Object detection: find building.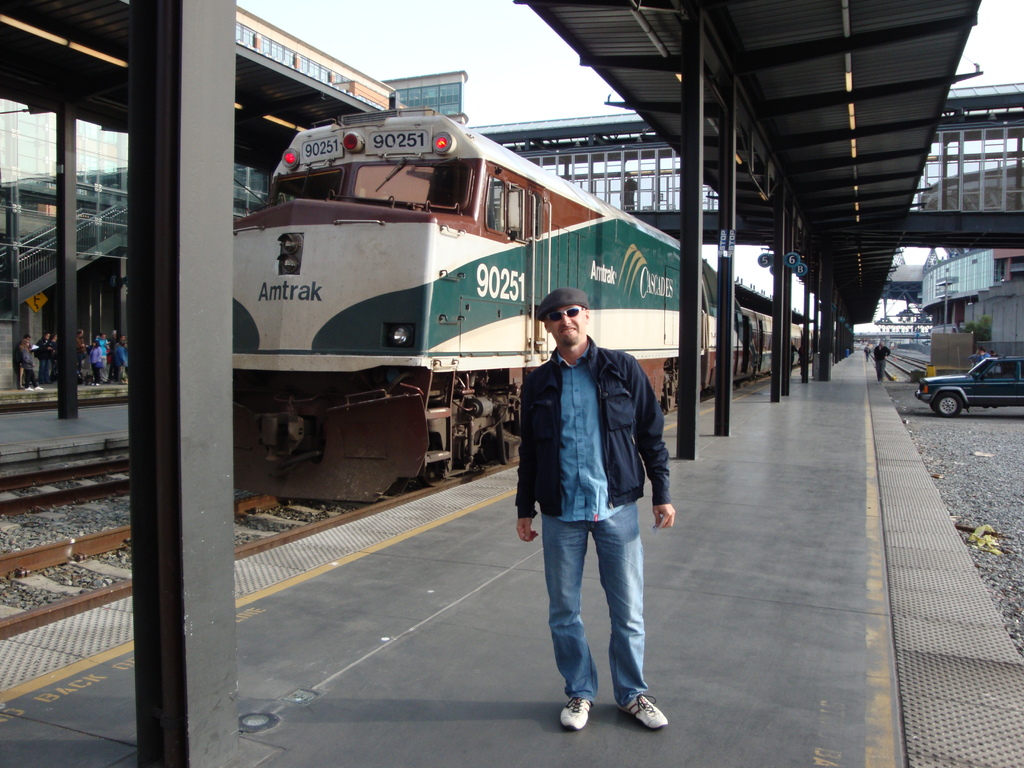
[x1=920, y1=165, x2=1023, y2=336].
